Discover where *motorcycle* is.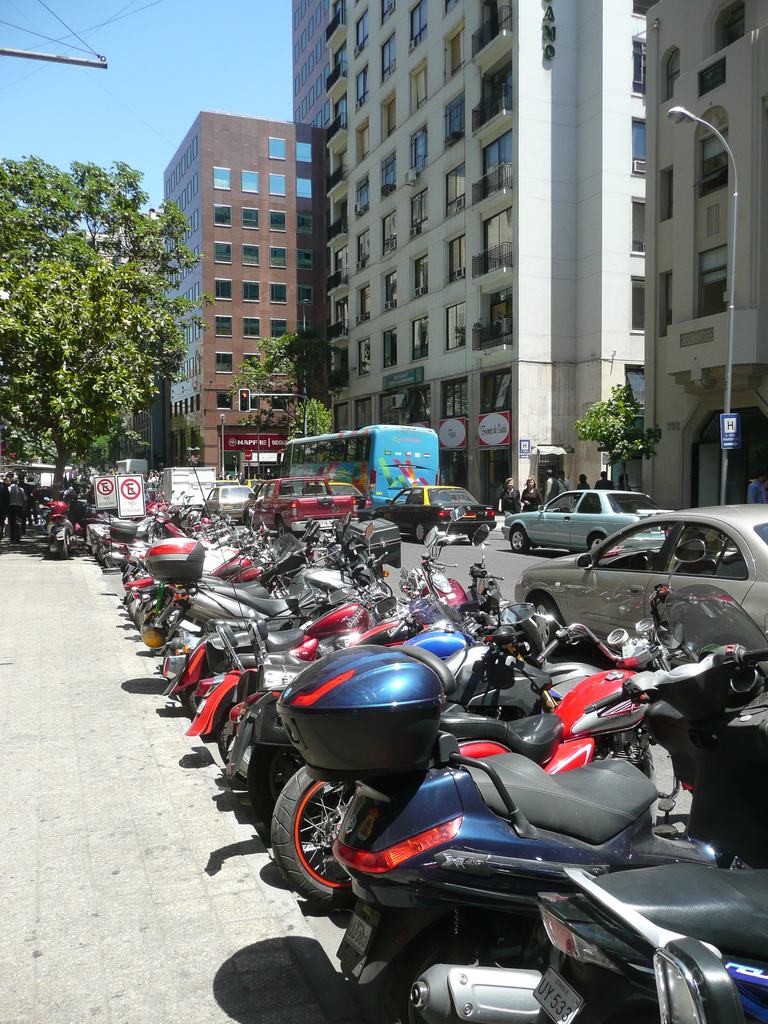
Discovered at 266/612/708/911.
